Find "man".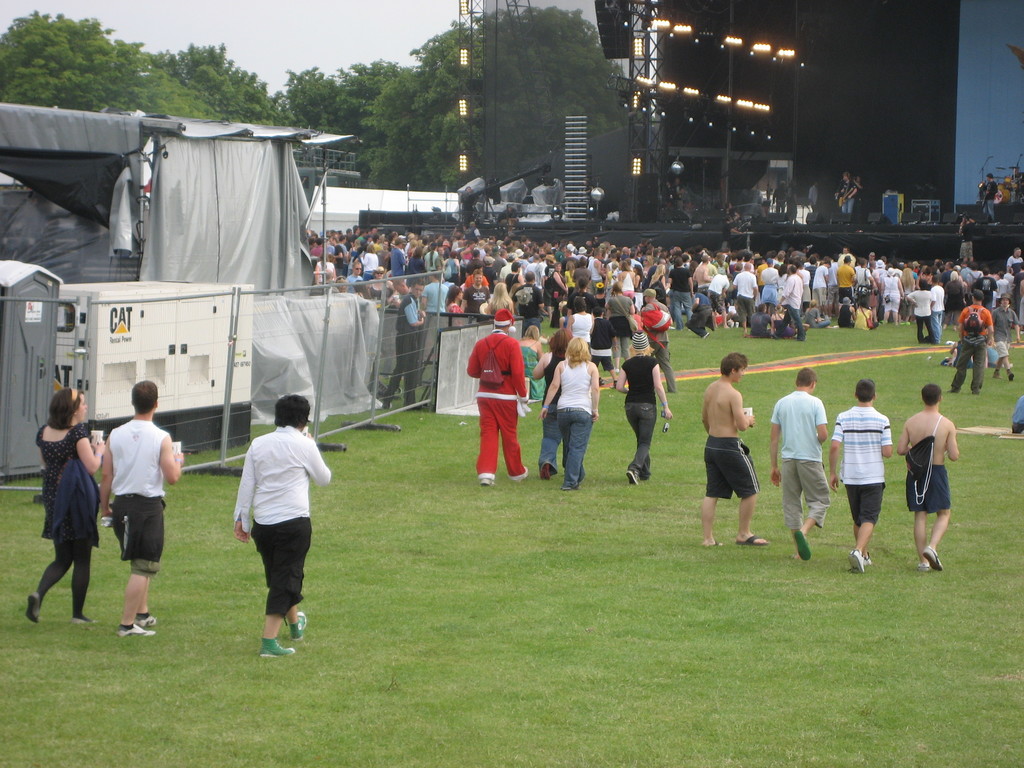
(left=808, top=187, right=816, bottom=203).
